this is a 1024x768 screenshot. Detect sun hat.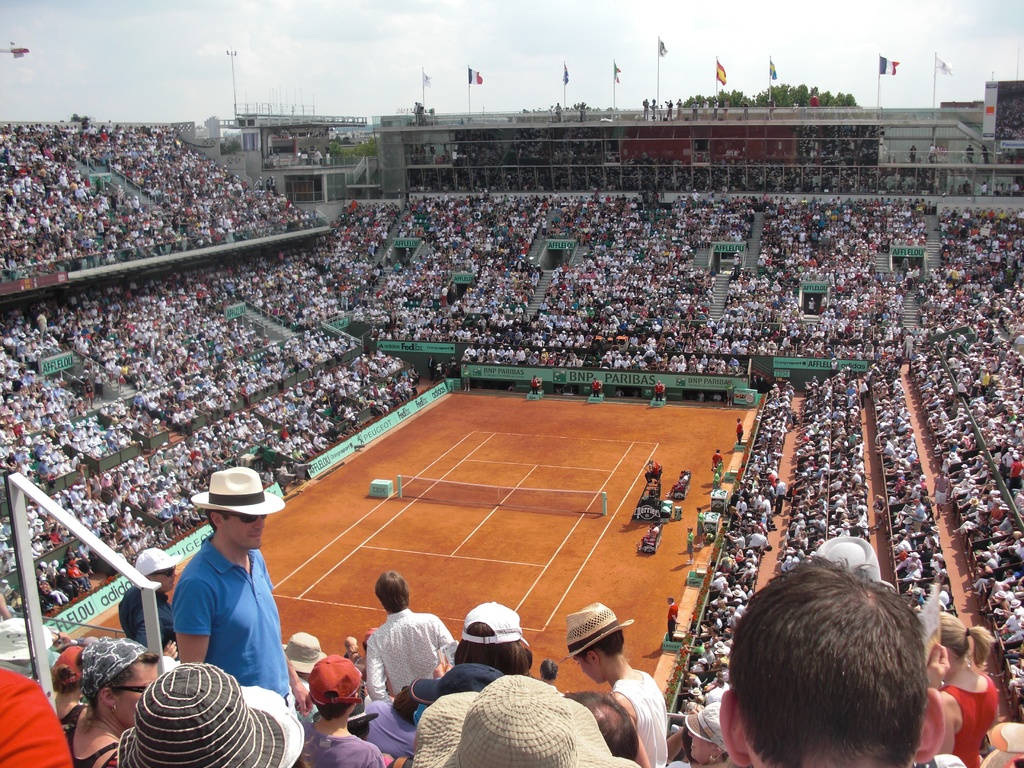
x1=557 y1=601 x2=636 y2=667.
